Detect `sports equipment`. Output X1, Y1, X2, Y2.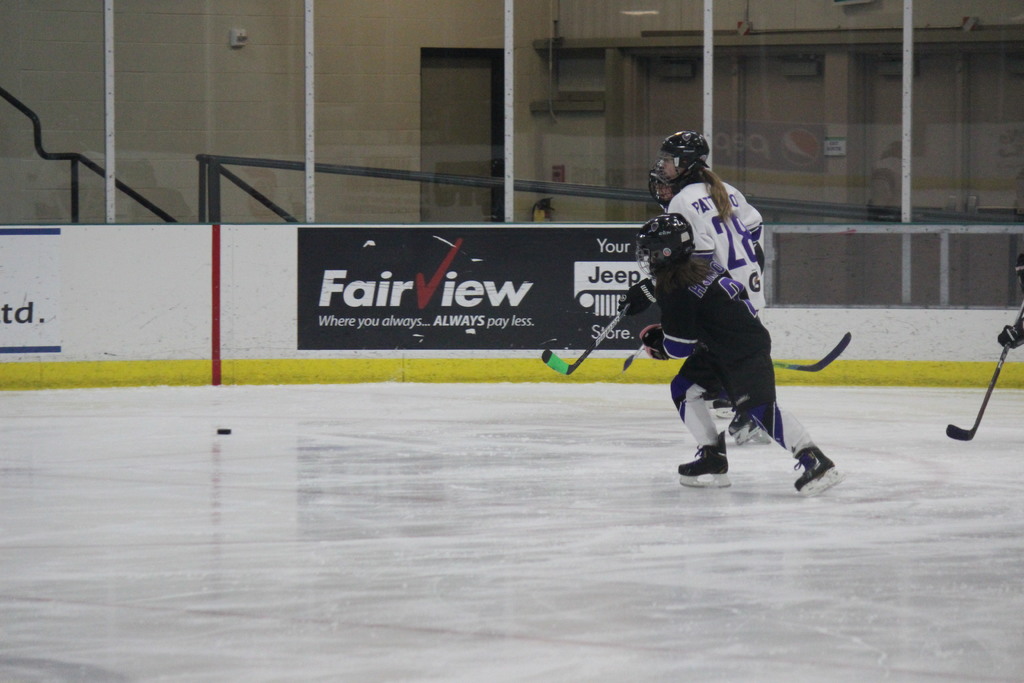
773, 332, 853, 370.
